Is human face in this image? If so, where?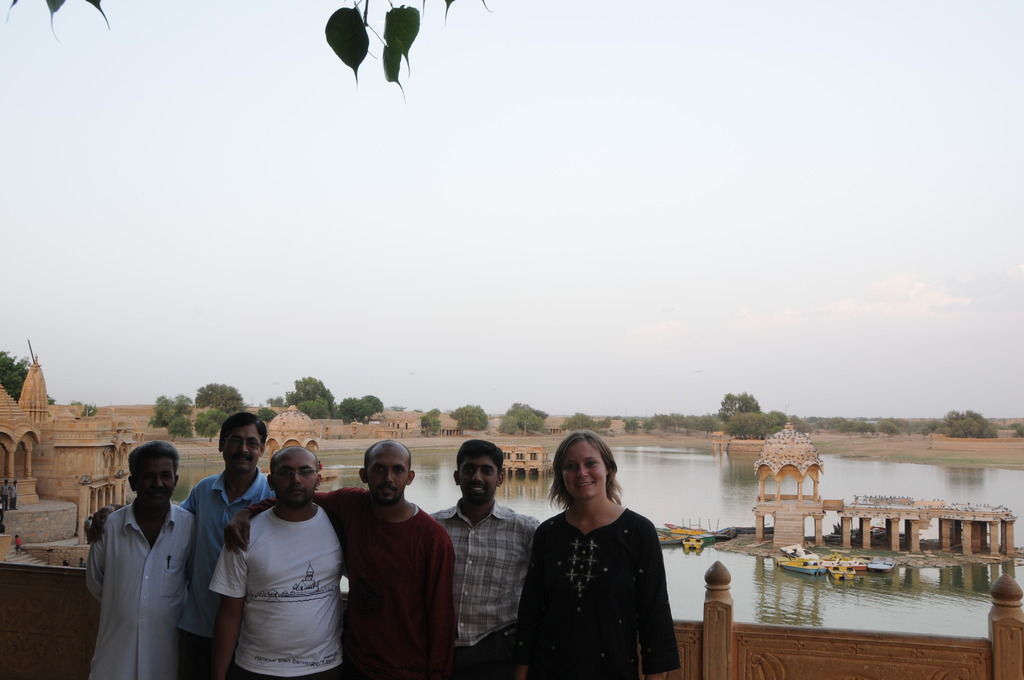
Yes, at (273,452,316,506).
